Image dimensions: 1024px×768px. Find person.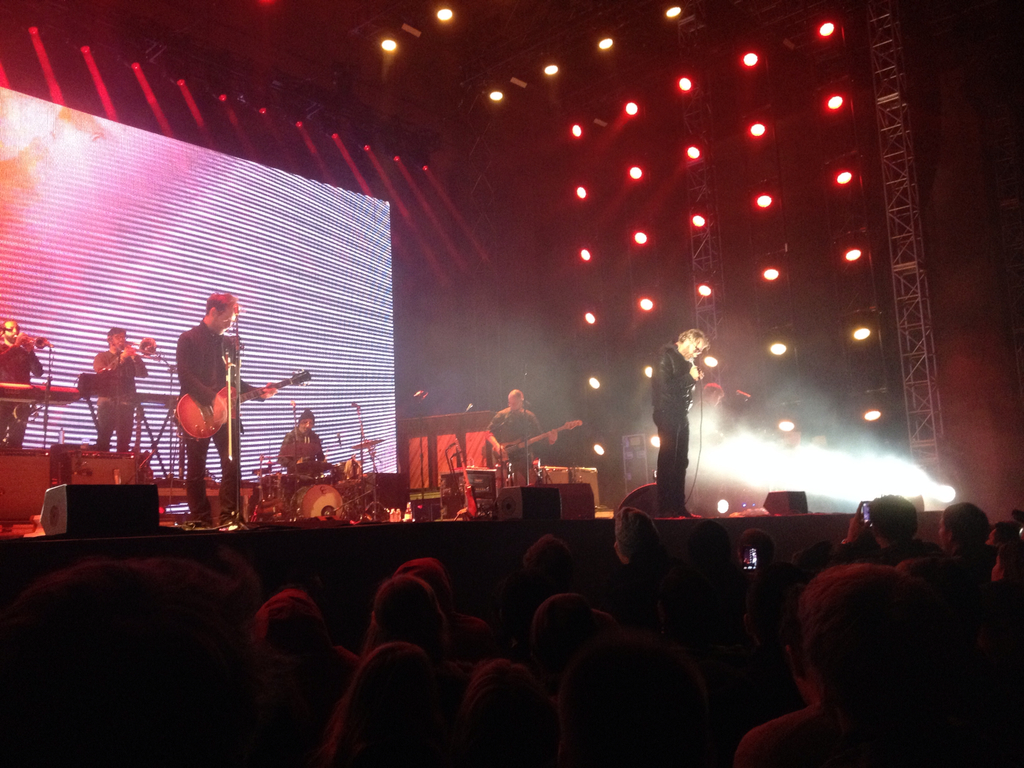
276,406,326,482.
